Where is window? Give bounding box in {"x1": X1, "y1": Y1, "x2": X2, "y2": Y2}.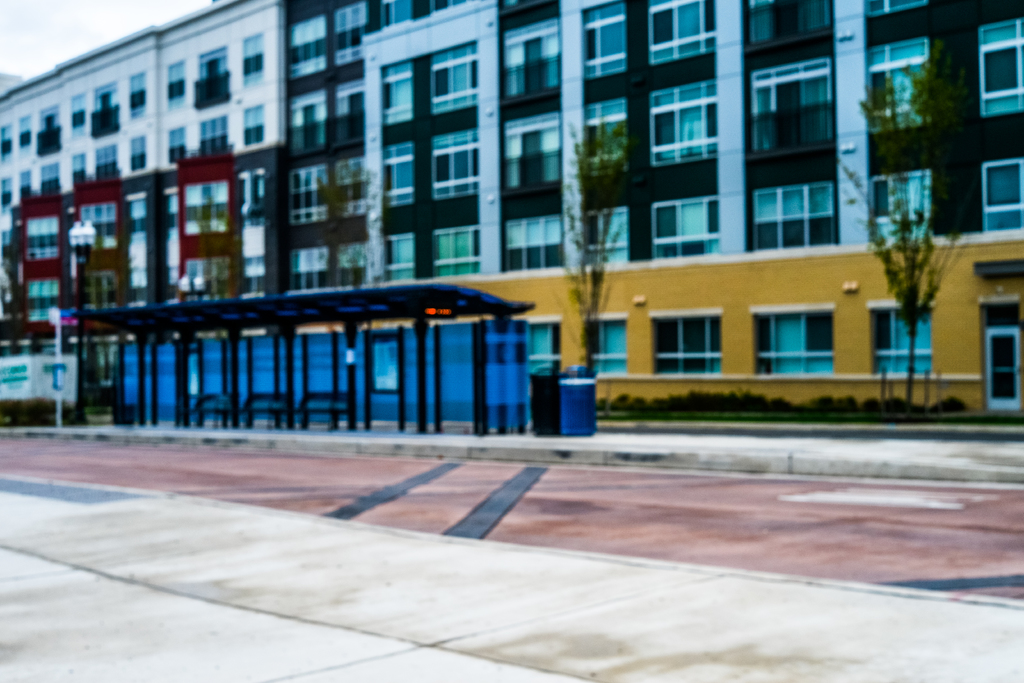
{"x1": 980, "y1": 16, "x2": 1023, "y2": 119}.
